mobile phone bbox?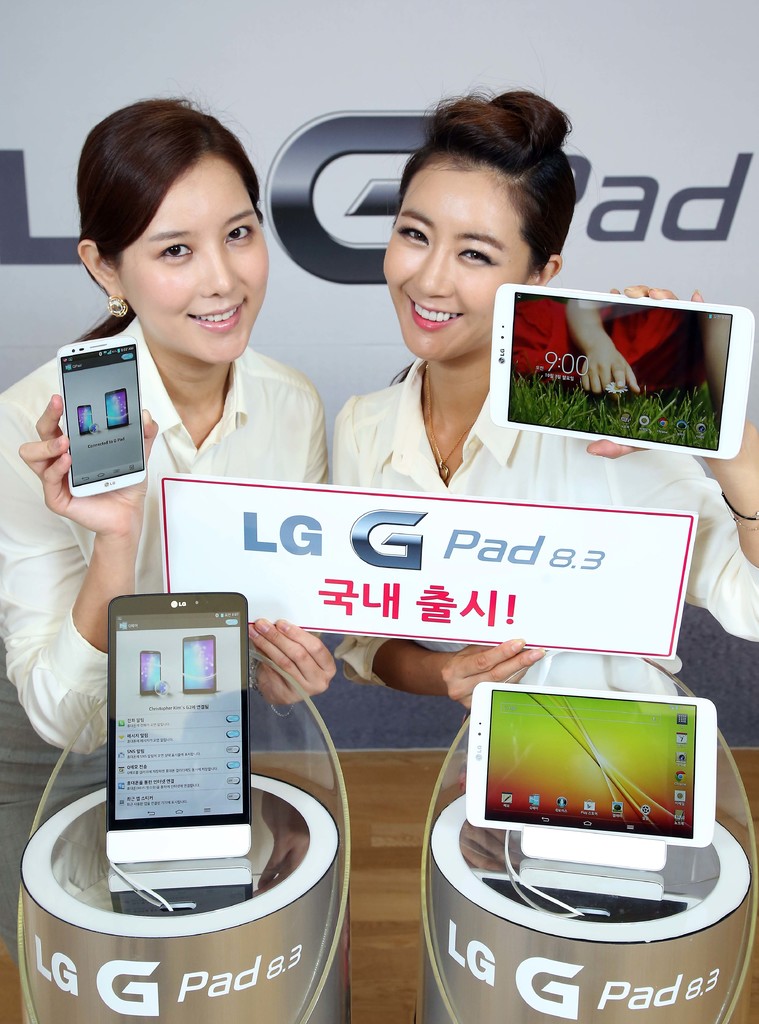
[57,332,148,499]
